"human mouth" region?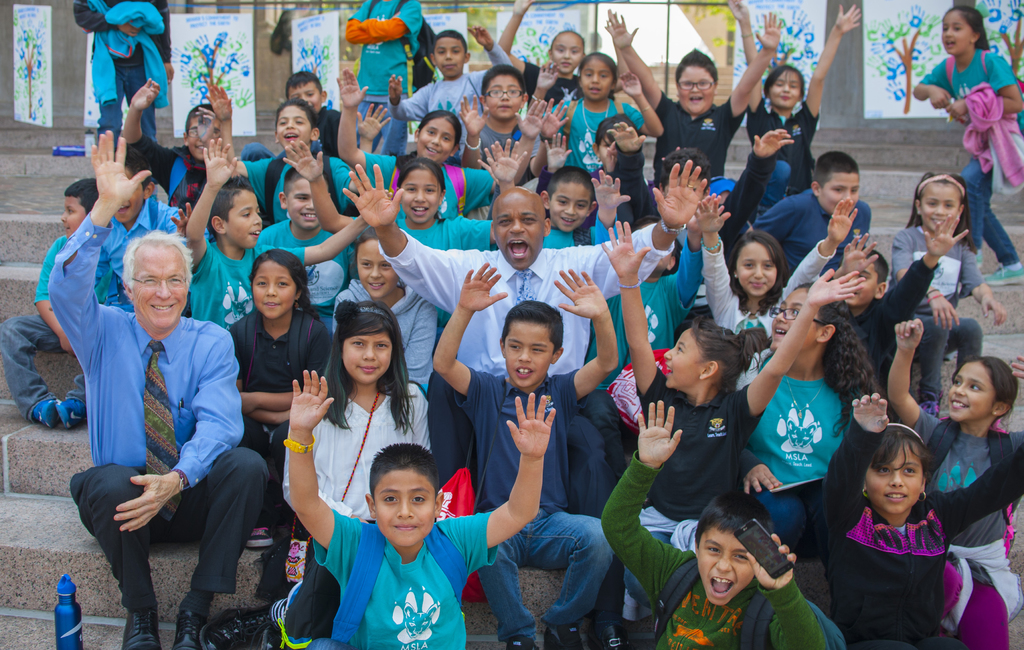
left=360, top=363, right=381, bottom=372
